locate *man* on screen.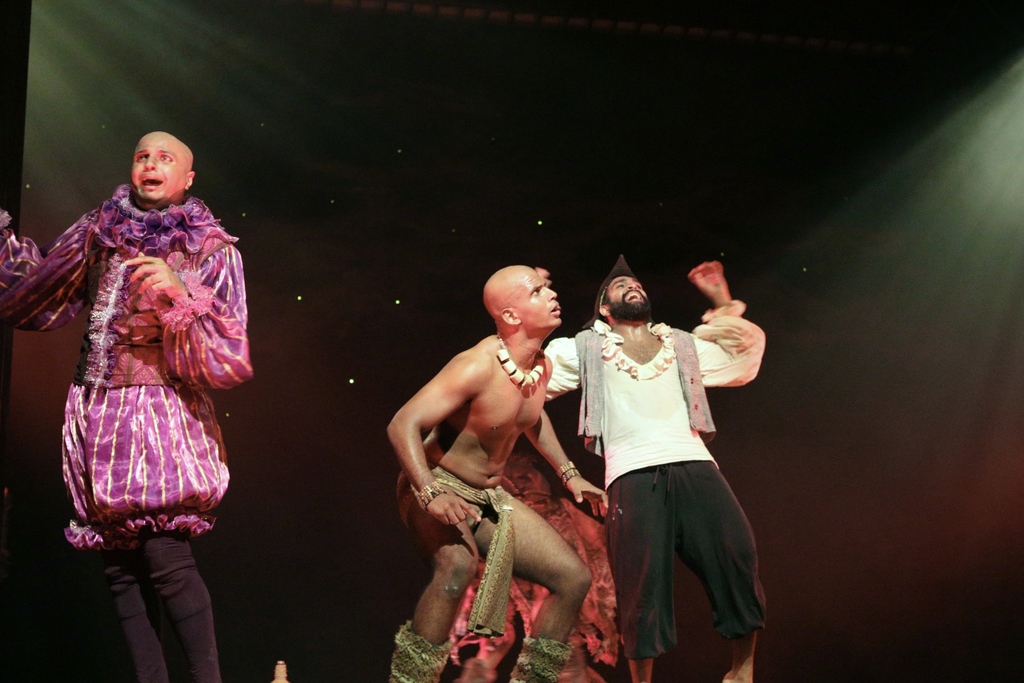
On screen at l=0, t=131, r=253, b=682.
